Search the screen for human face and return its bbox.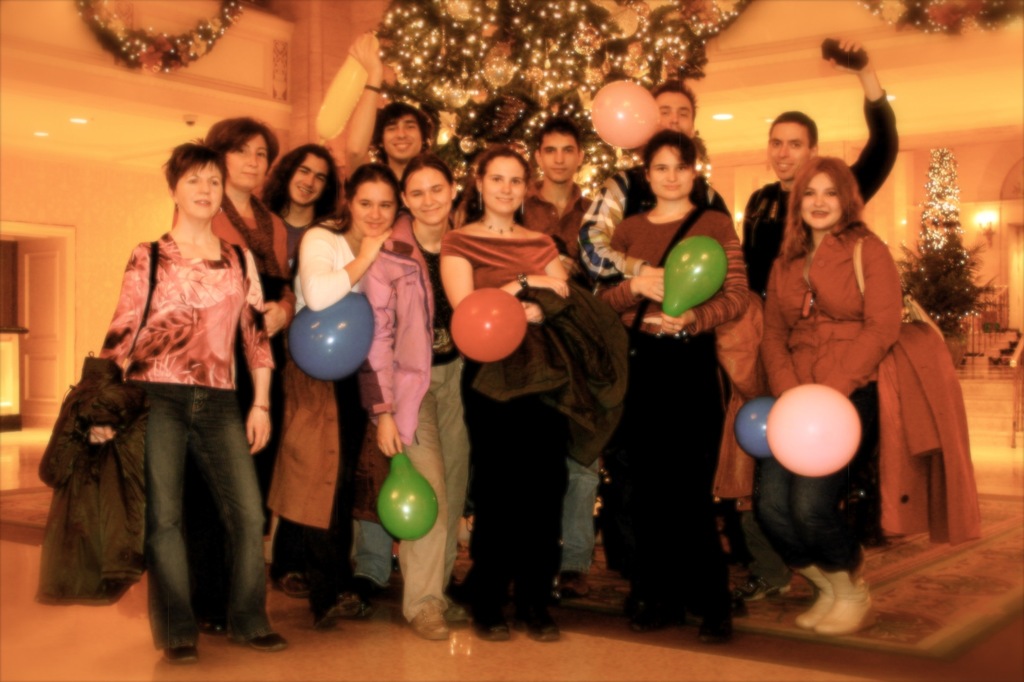
Found: detection(406, 170, 449, 221).
